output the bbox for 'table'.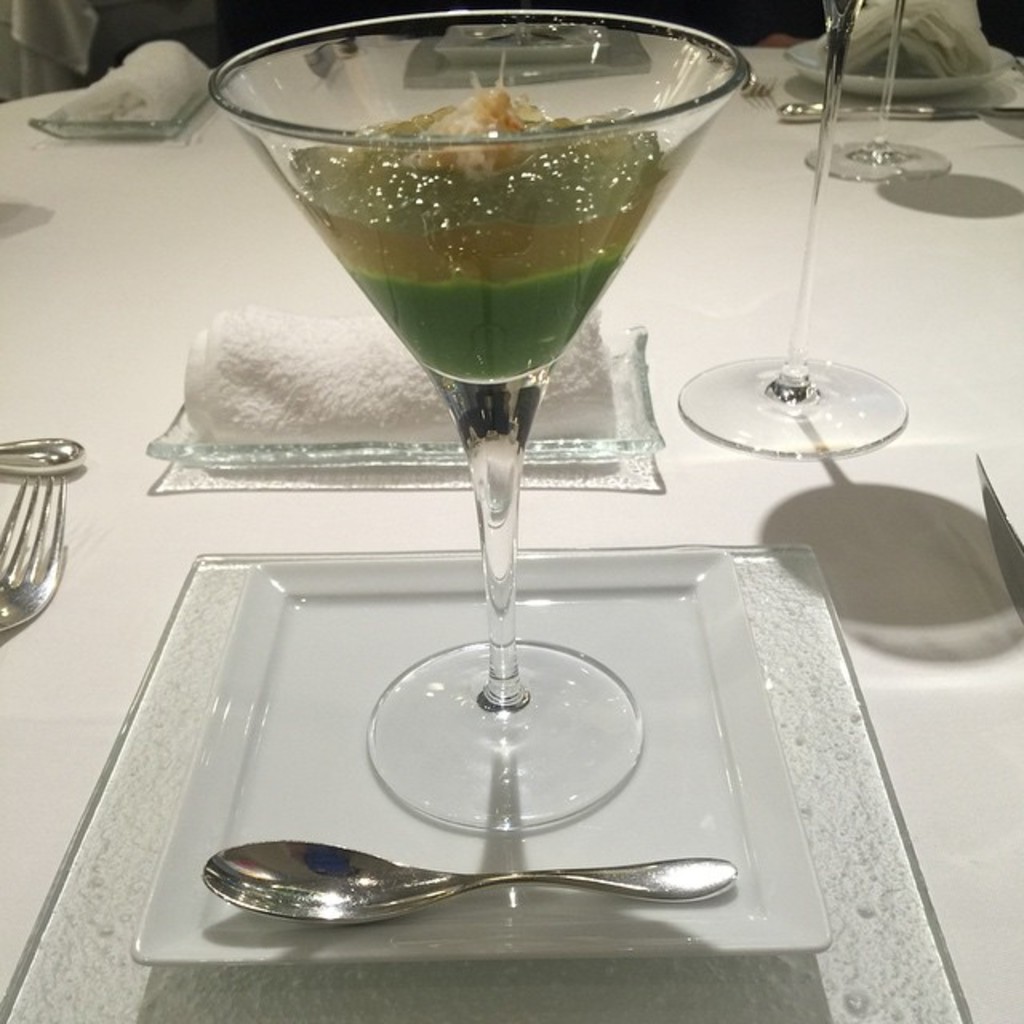
locate(0, 45, 1022, 1022).
